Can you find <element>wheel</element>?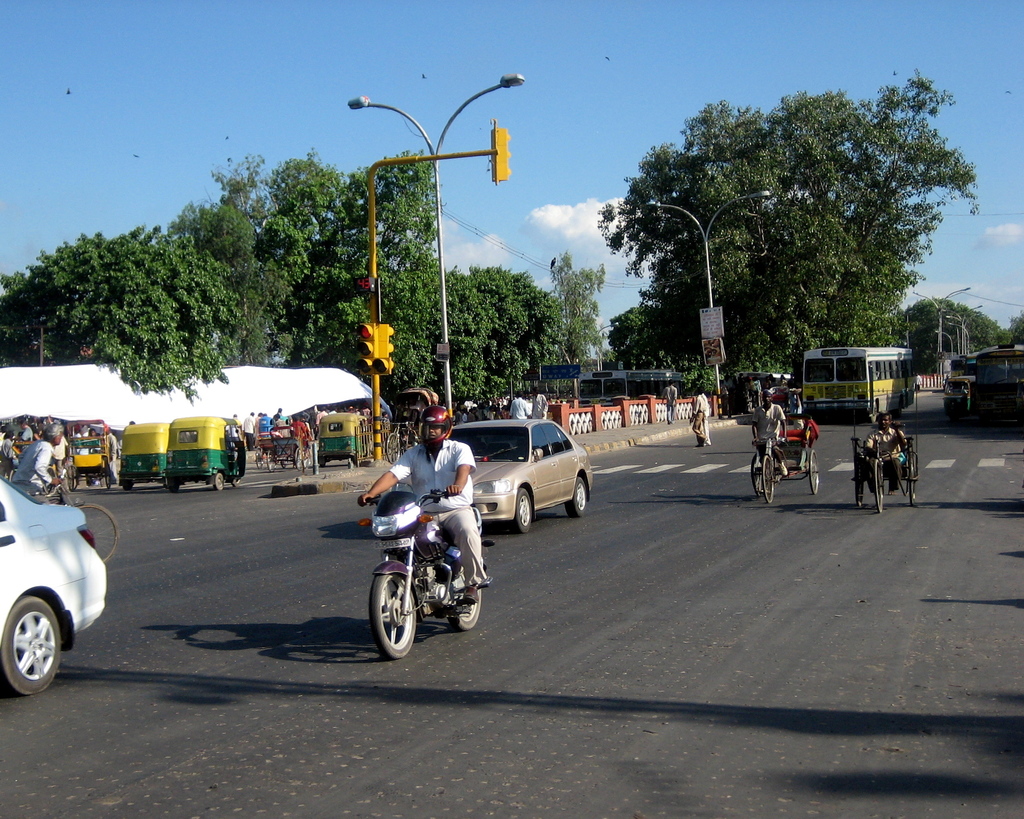
Yes, bounding box: left=807, top=449, right=819, bottom=497.
